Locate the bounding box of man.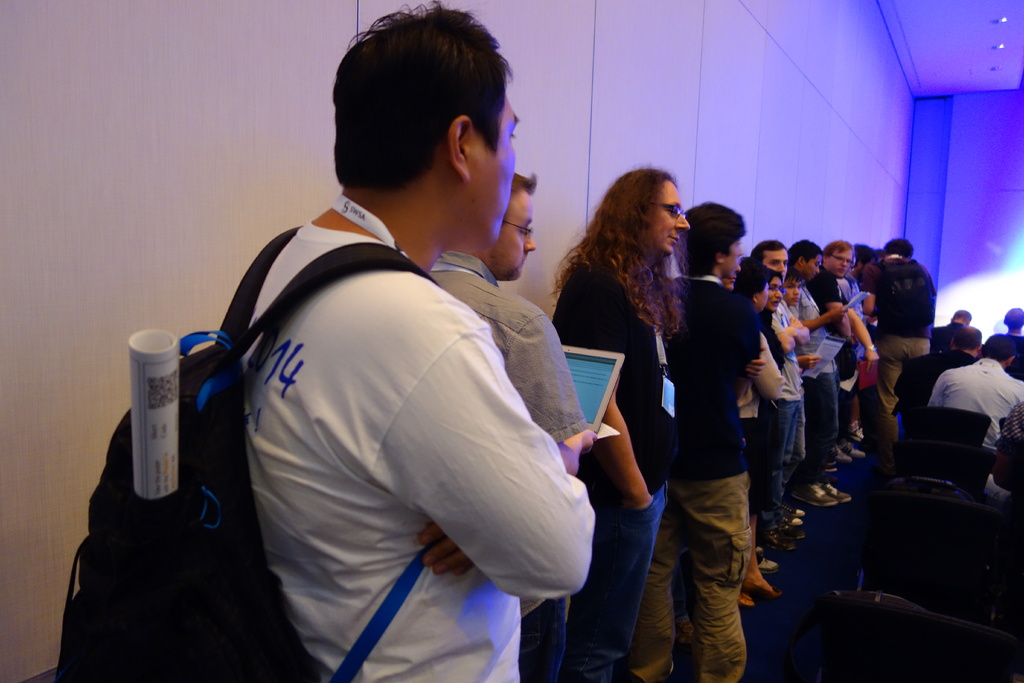
Bounding box: {"x1": 982, "y1": 403, "x2": 1023, "y2": 518}.
